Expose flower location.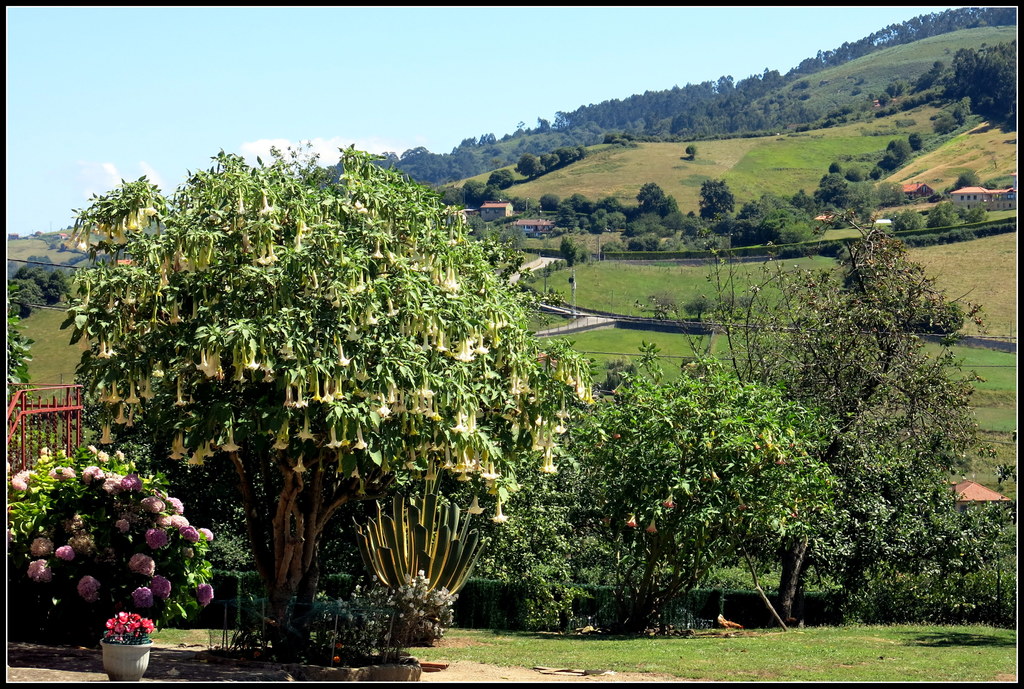
Exposed at crop(661, 491, 674, 508).
